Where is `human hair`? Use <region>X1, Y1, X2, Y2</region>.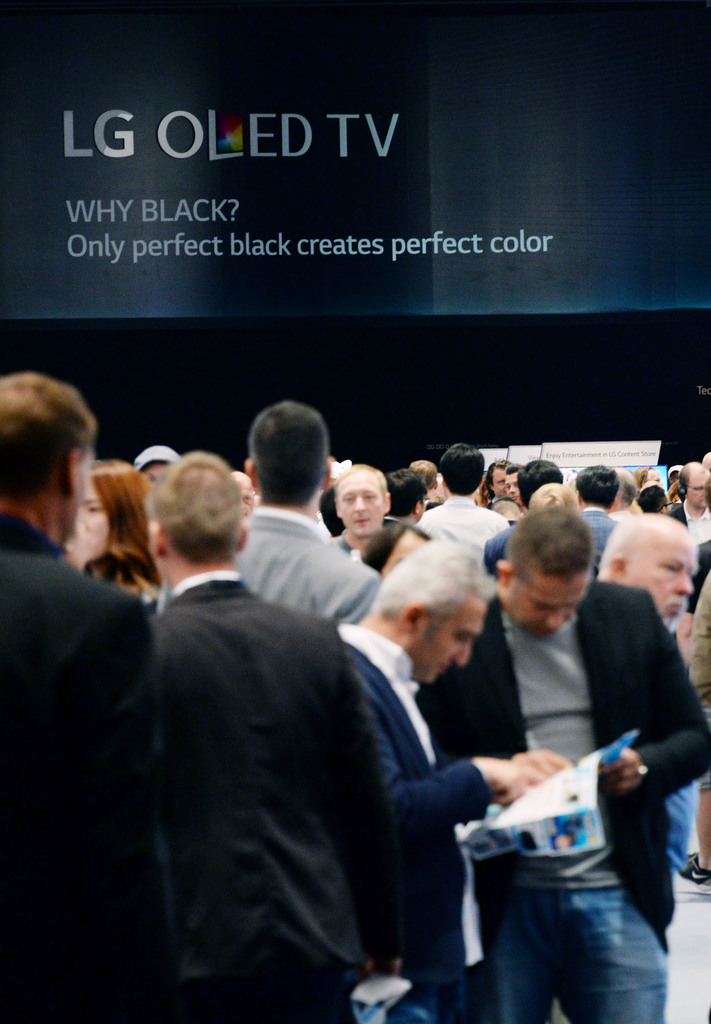
<region>0, 372, 97, 507</region>.
